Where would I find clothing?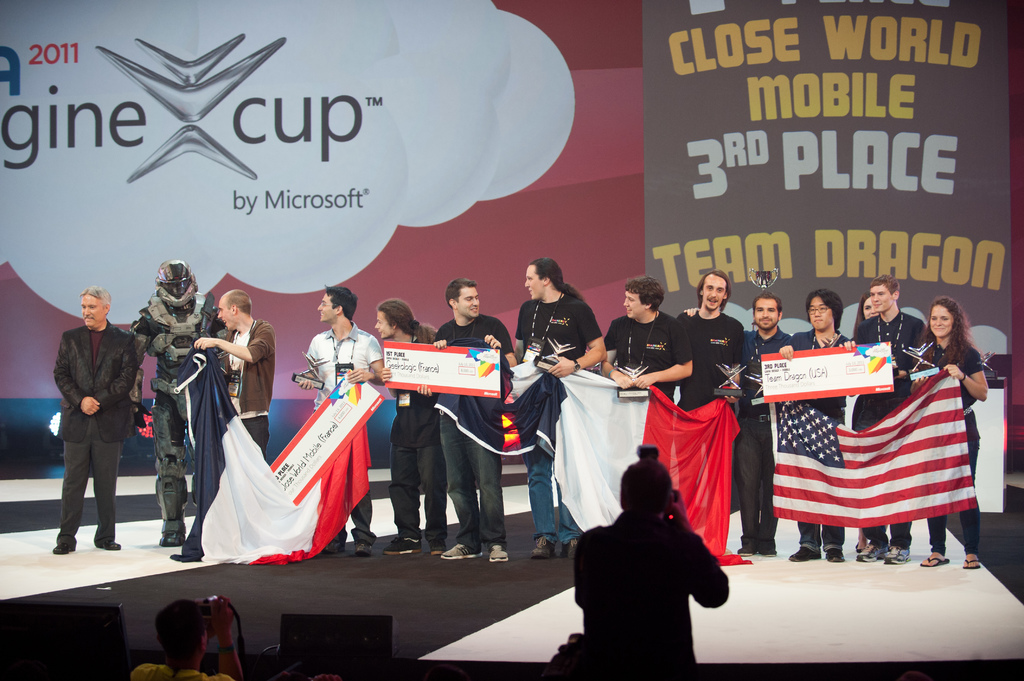
At (908, 326, 984, 557).
